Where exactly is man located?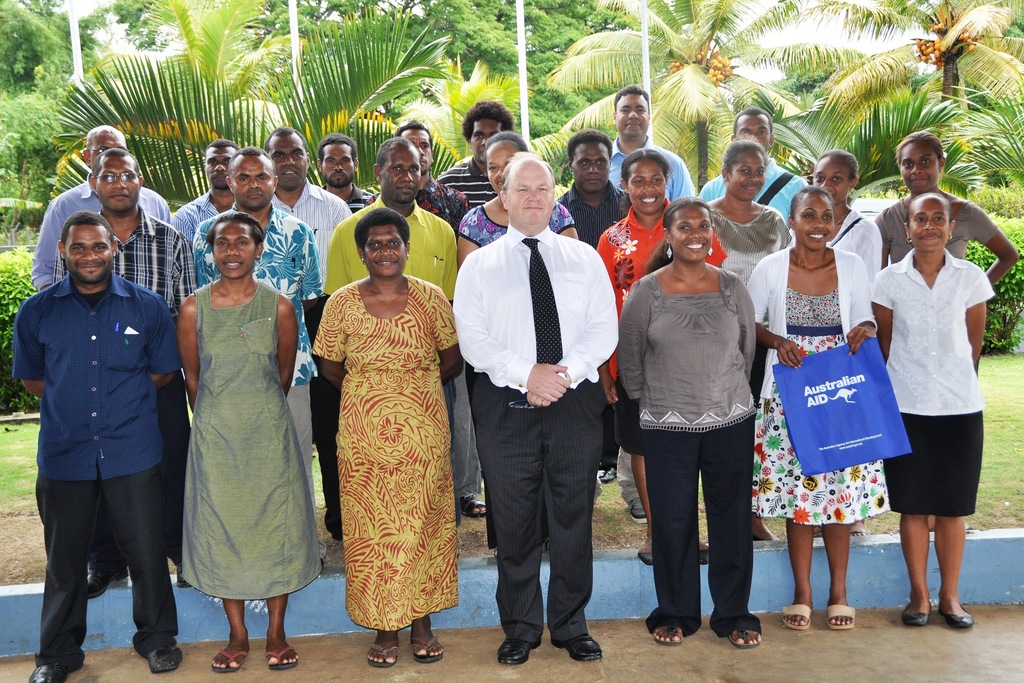
Its bounding box is x1=316, y1=133, x2=378, y2=213.
